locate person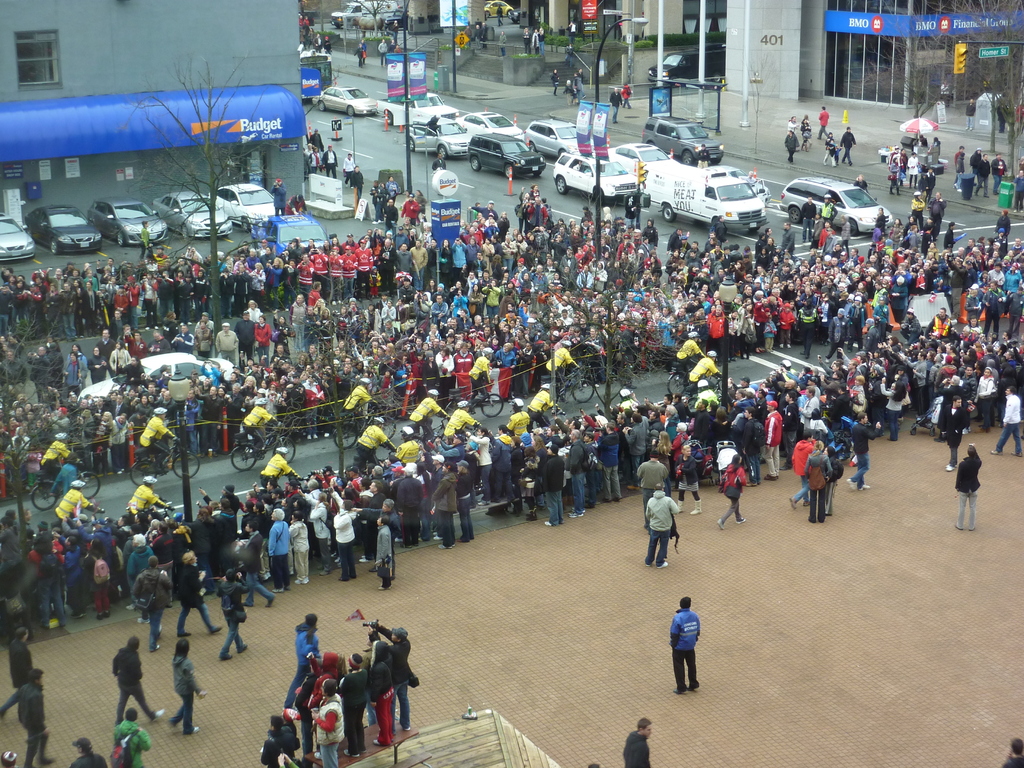
region(666, 586, 701, 692)
